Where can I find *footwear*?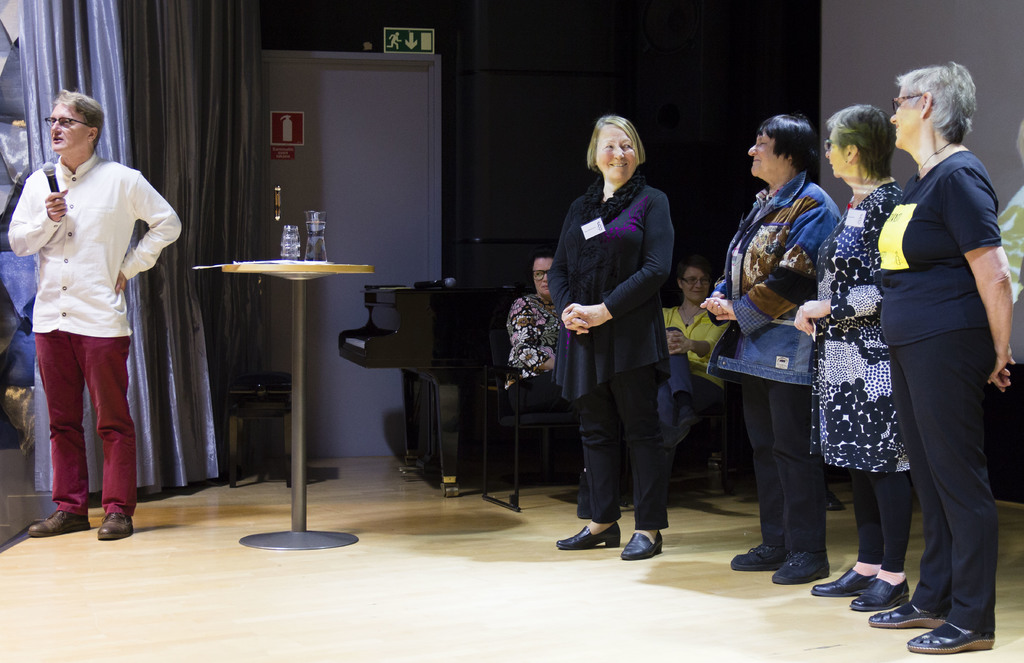
You can find it at region(616, 534, 666, 558).
